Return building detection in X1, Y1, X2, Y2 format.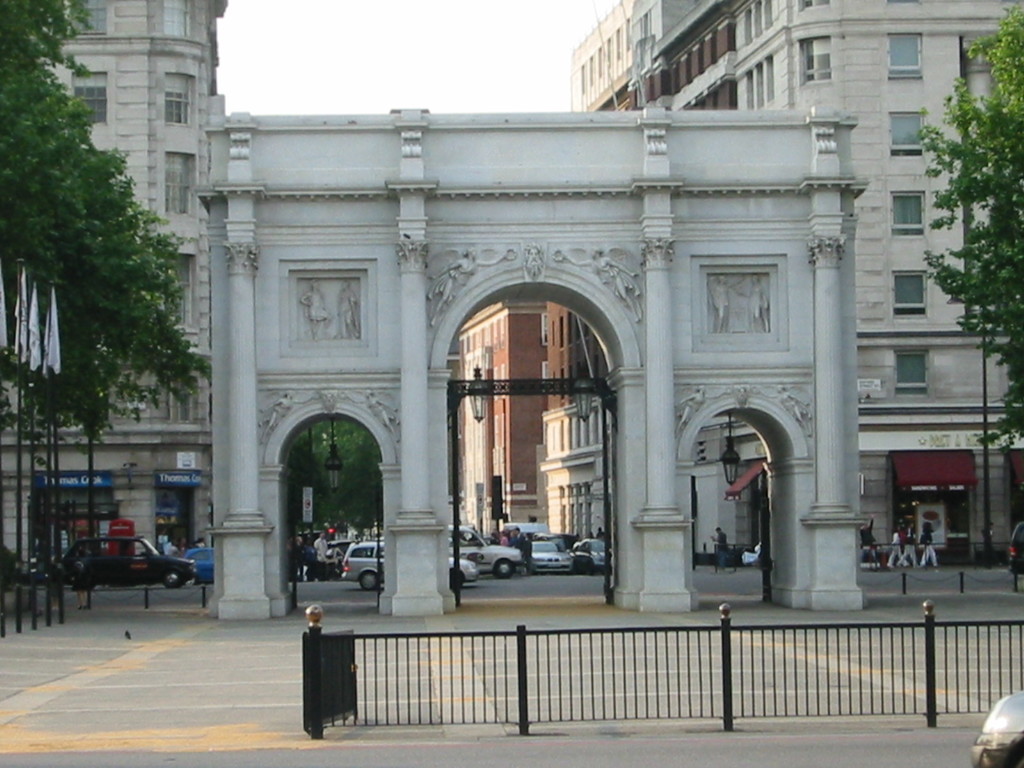
204, 113, 859, 607.
